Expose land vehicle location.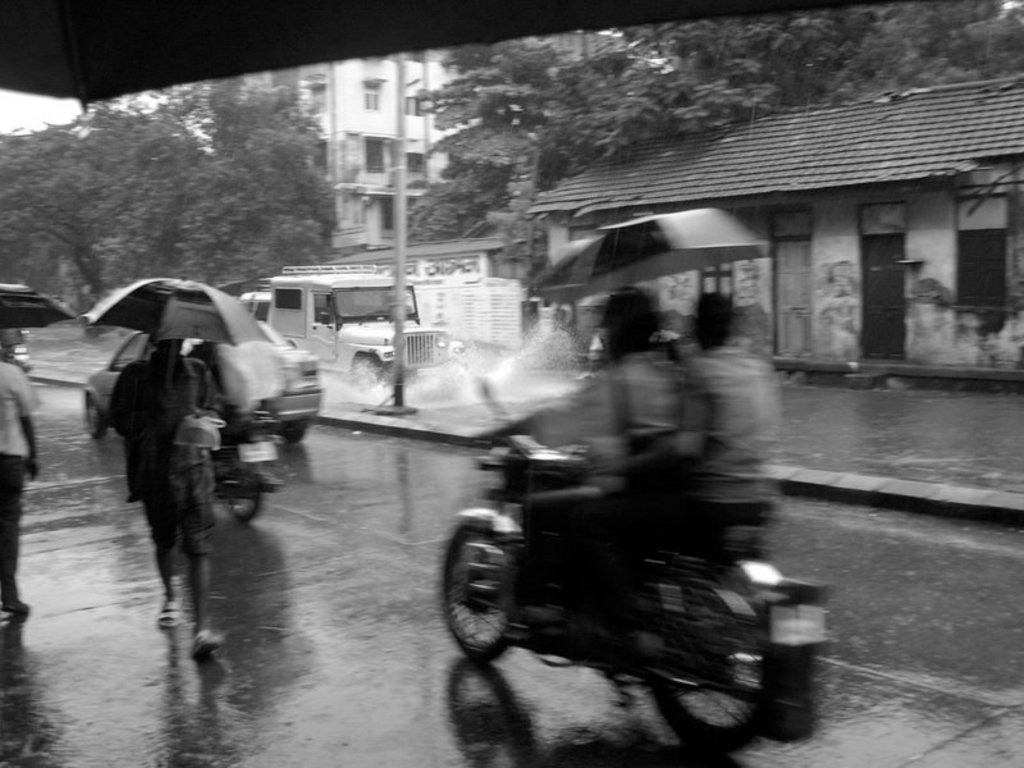
Exposed at {"left": 209, "top": 411, "right": 279, "bottom": 529}.
